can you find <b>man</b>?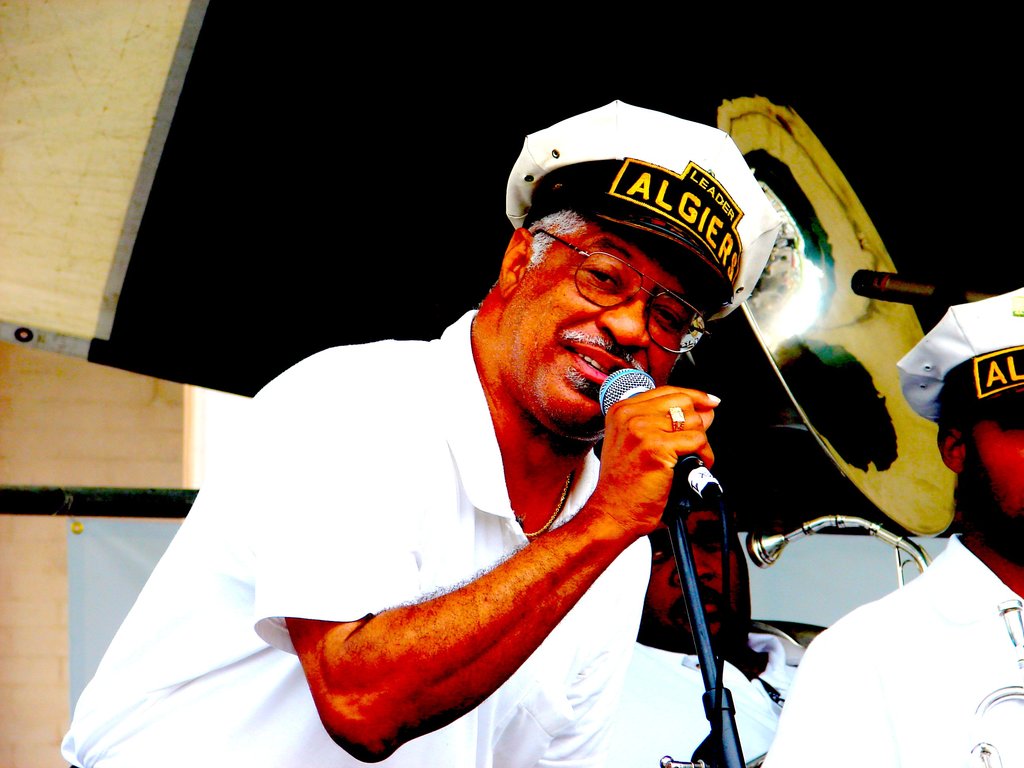
Yes, bounding box: Rect(54, 83, 927, 762).
